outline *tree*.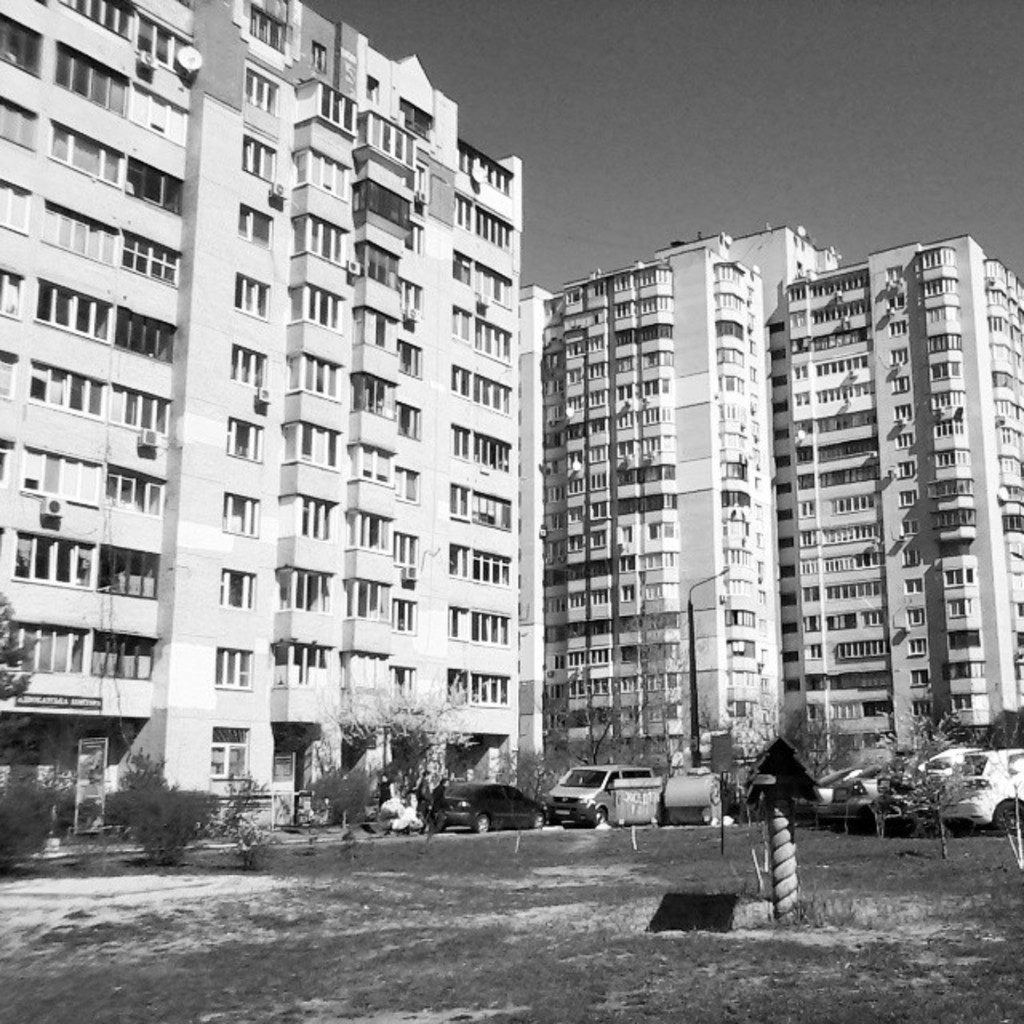
Outline: (0,589,38,706).
